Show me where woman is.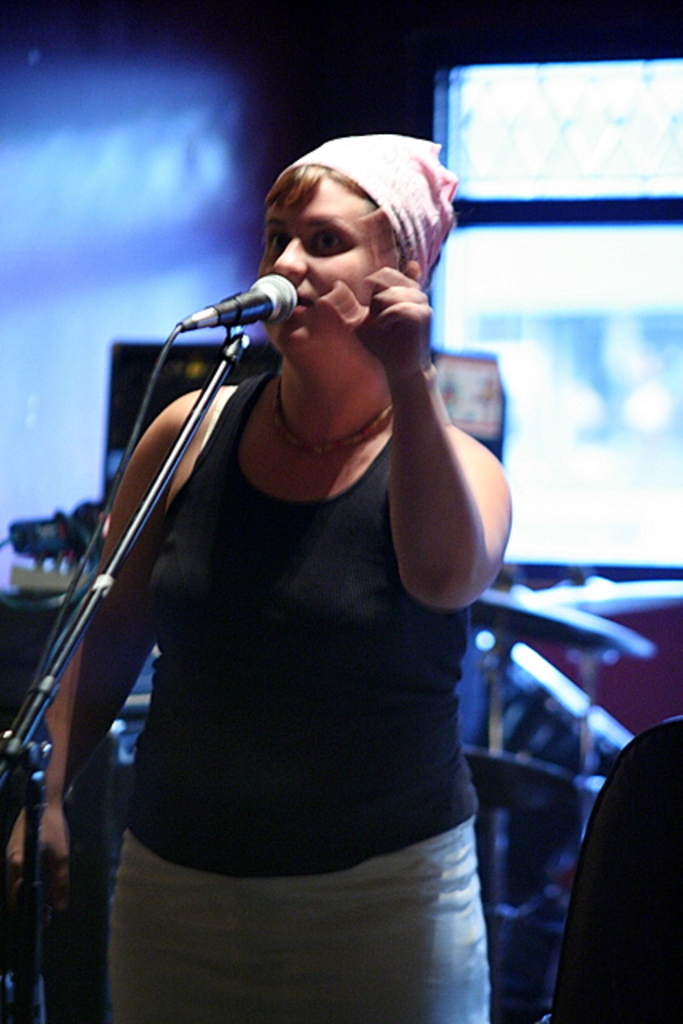
woman is at pyautogui.locateOnScreen(18, 109, 560, 1022).
